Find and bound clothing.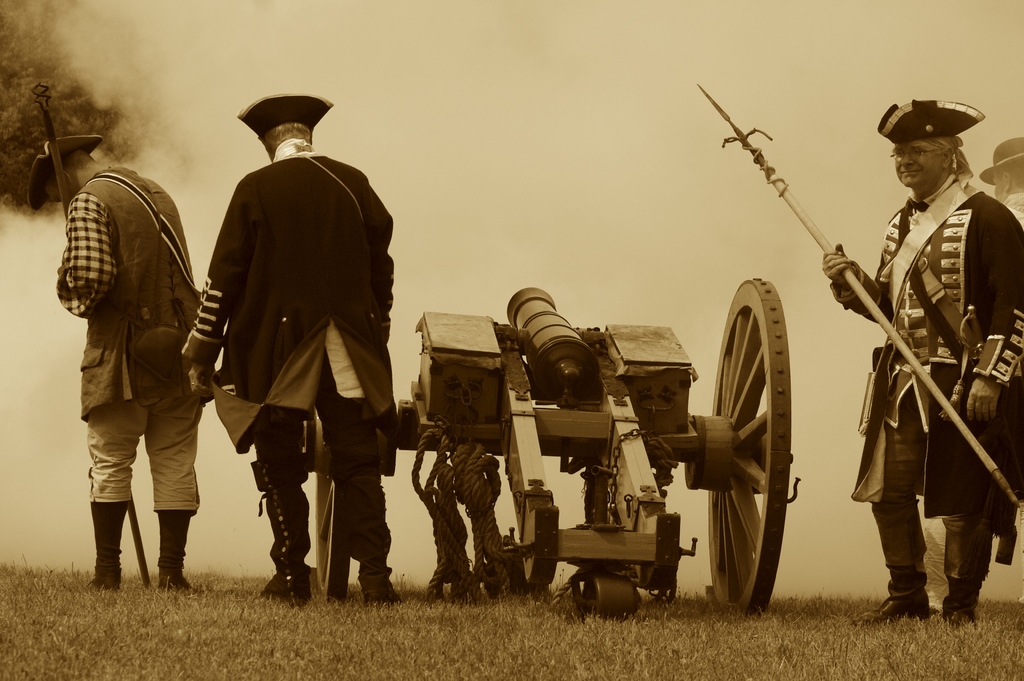
Bound: l=190, t=140, r=397, b=586.
